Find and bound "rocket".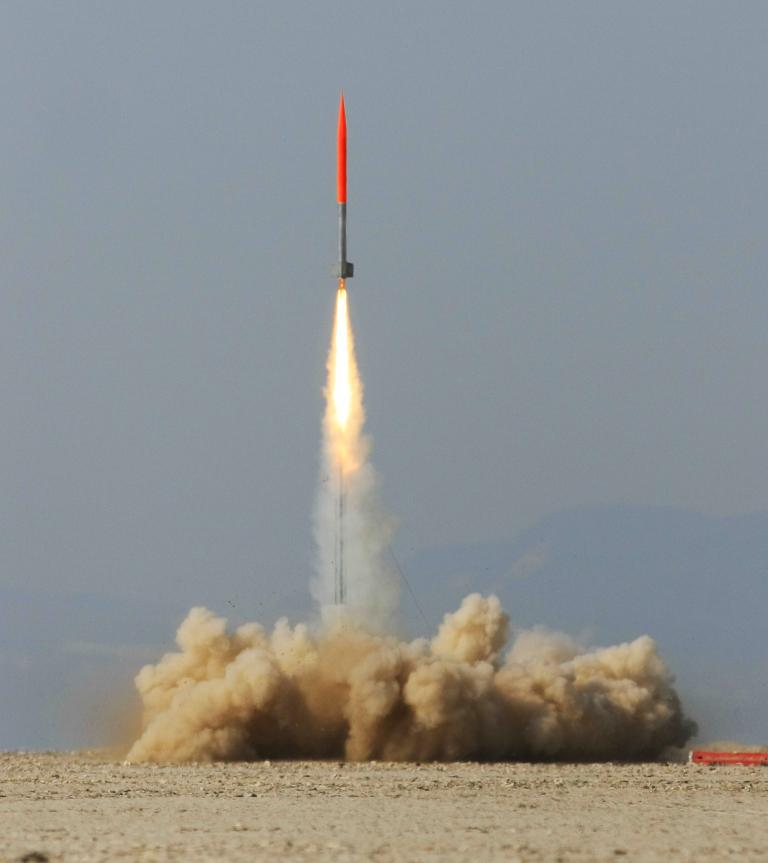
Bound: box(337, 95, 353, 289).
